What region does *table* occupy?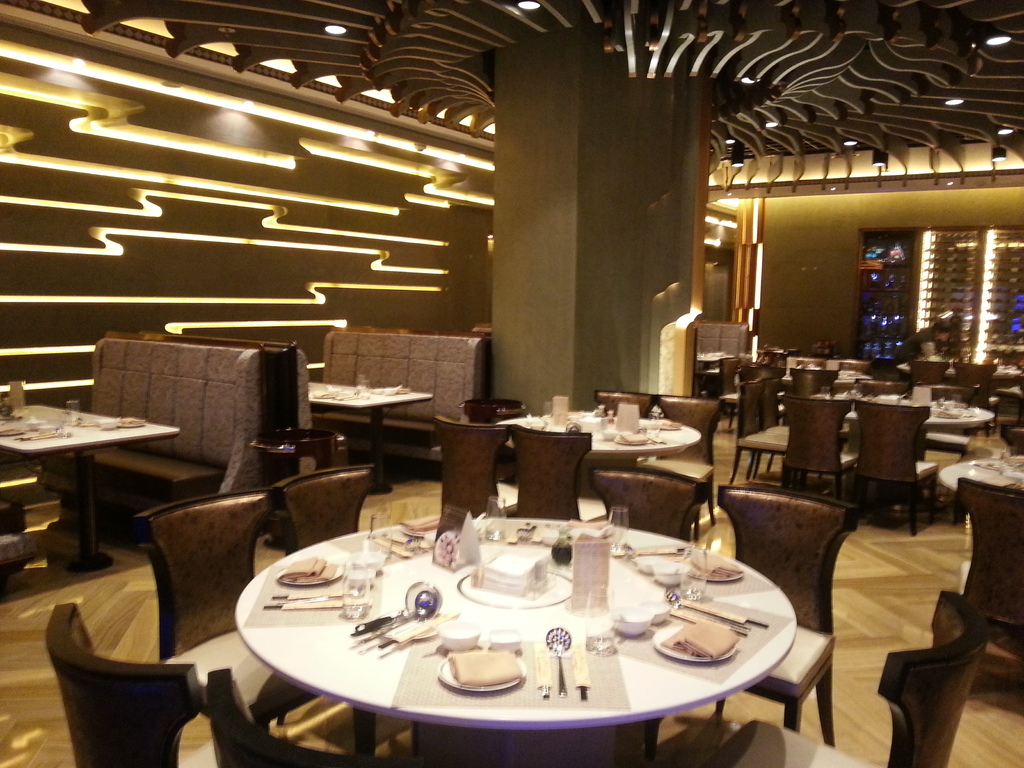
detection(308, 378, 432, 494).
